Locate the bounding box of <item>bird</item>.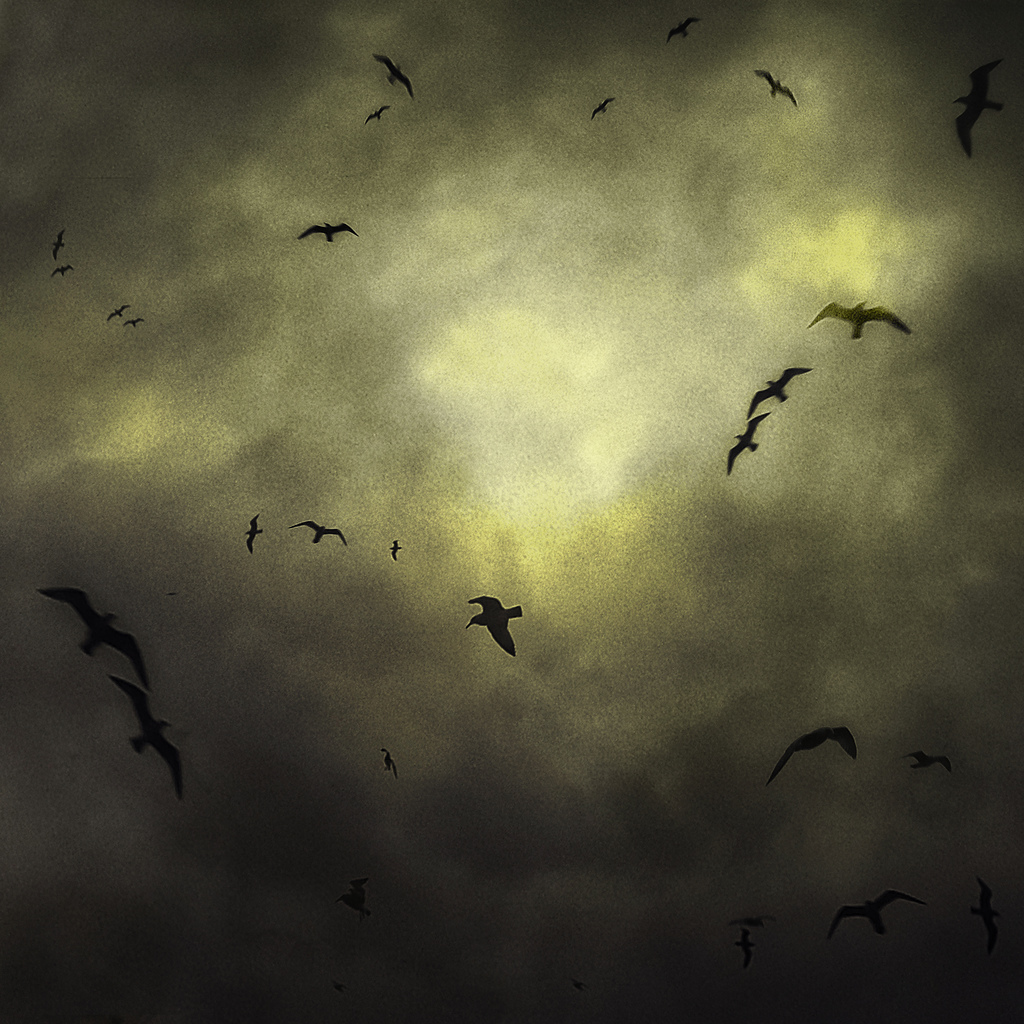
Bounding box: [749, 362, 806, 416].
